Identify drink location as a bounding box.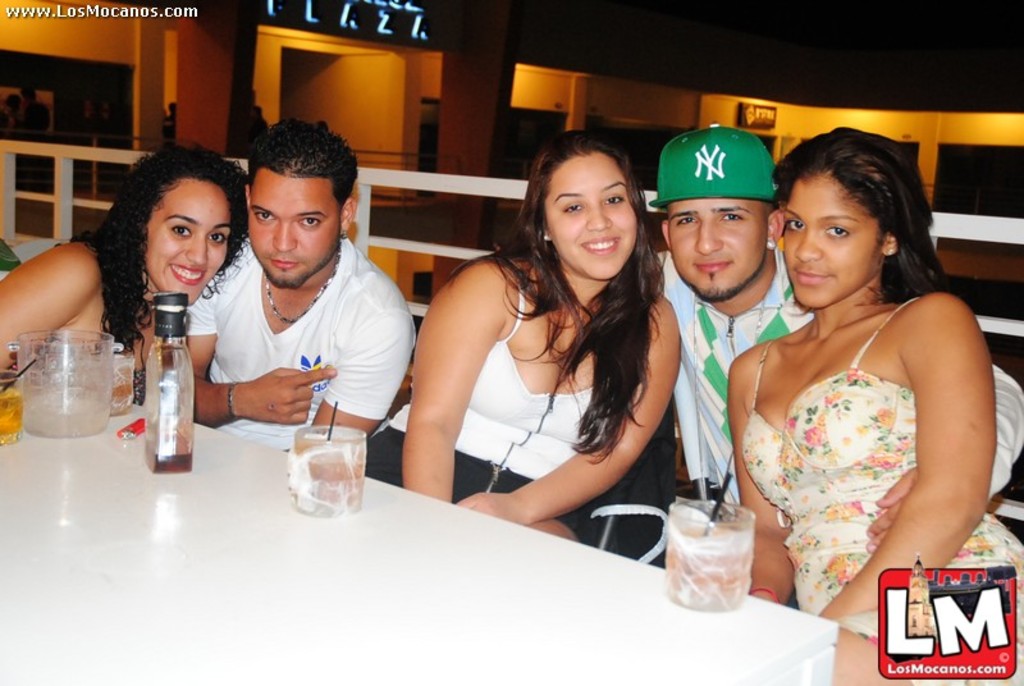
l=24, t=397, r=109, b=438.
